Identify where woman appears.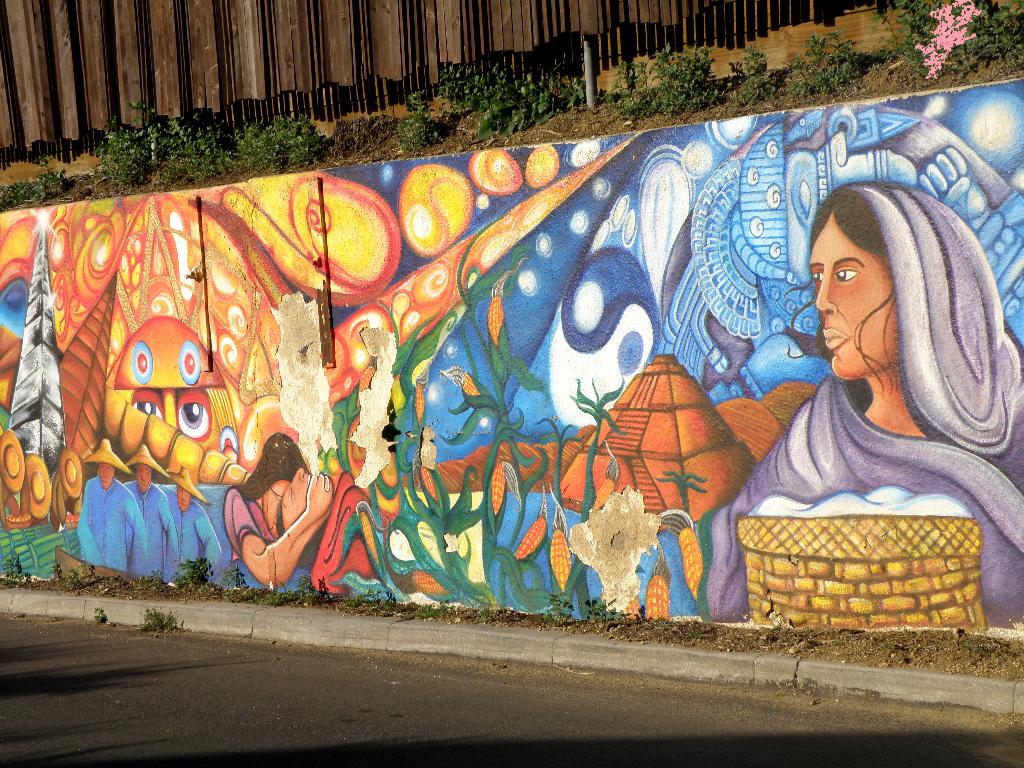
Appears at (720, 150, 1023, 634).
